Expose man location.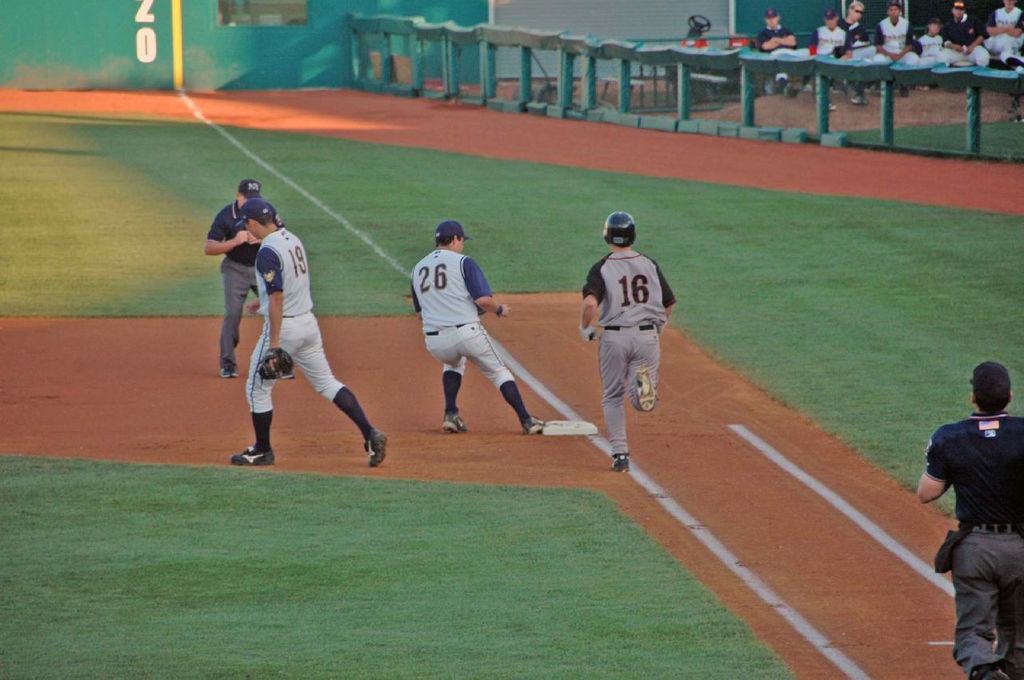
Exposed at {"left": 410, "top": 217, "right": 550, "bottom": 434}.
